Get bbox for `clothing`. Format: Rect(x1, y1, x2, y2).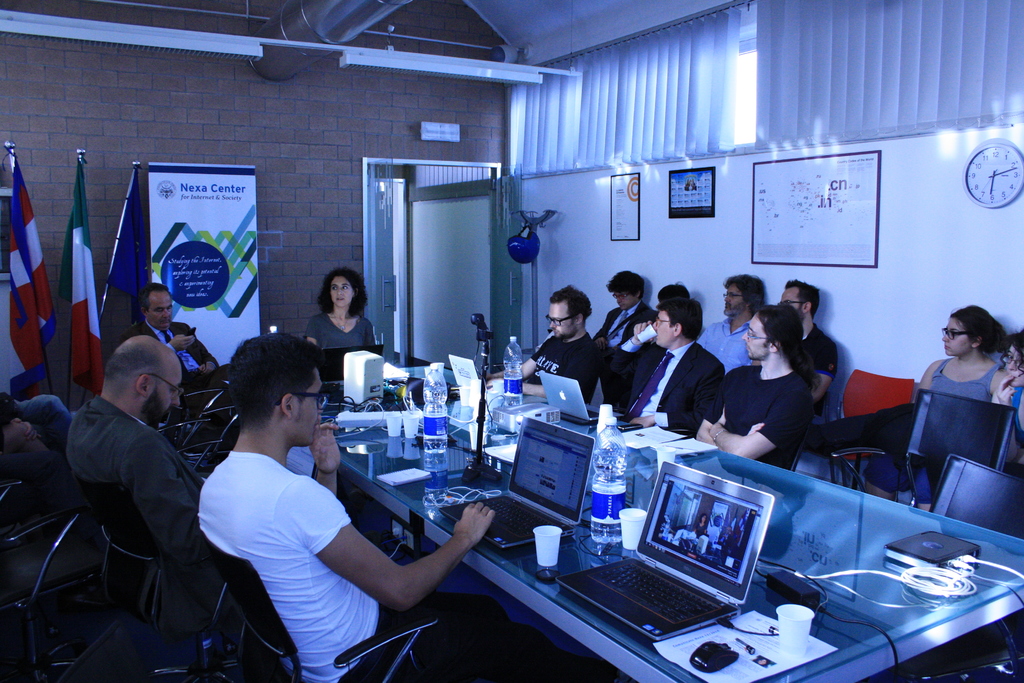
Rect(19, 393, 236, 628).
